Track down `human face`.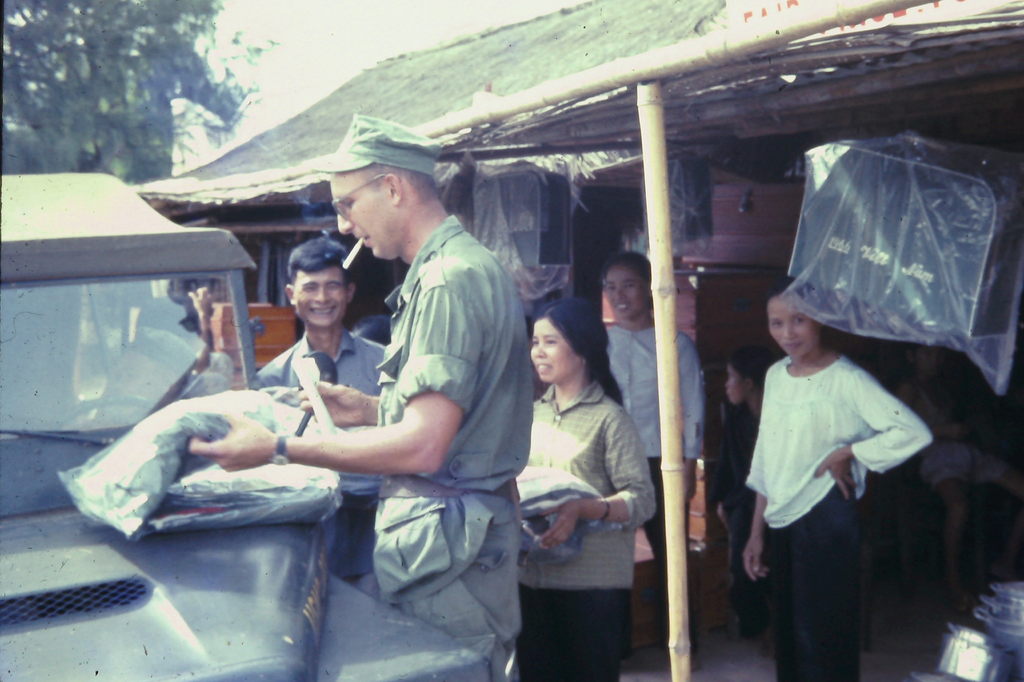
Tracked to (725,359,750,400).
